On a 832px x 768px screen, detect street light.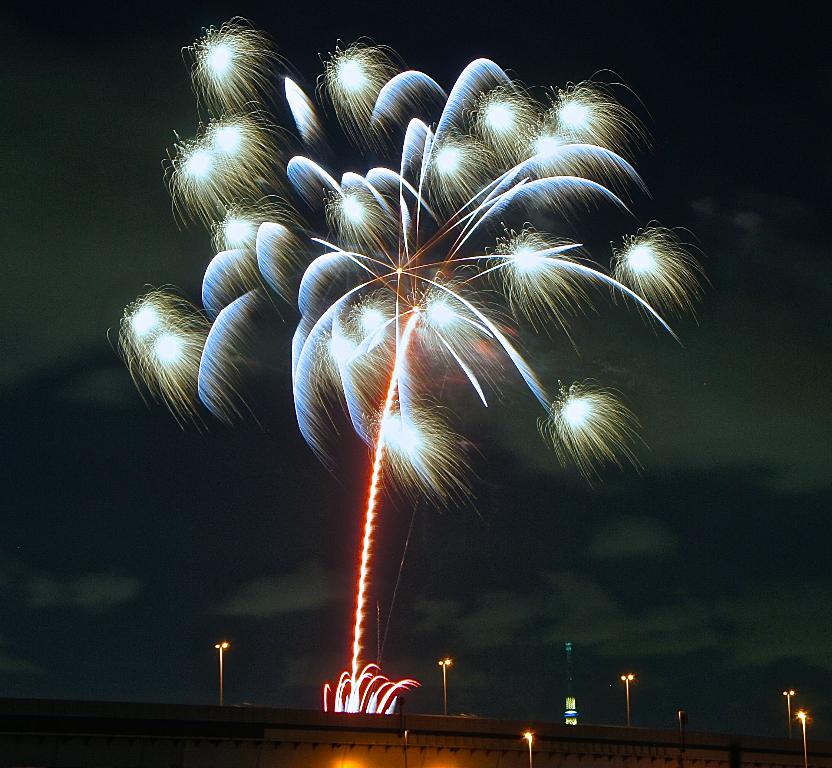
left=214, top=637, right=232, bottom=711.
